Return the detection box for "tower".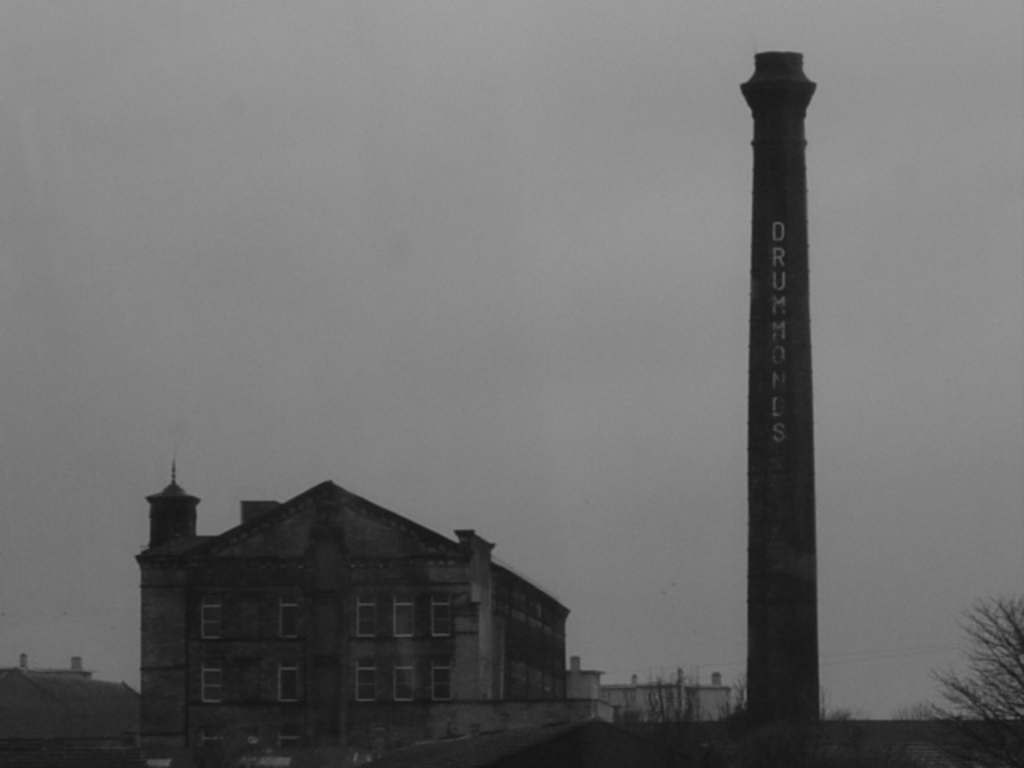
[left=131, top=461, right=570, bottom=766].
